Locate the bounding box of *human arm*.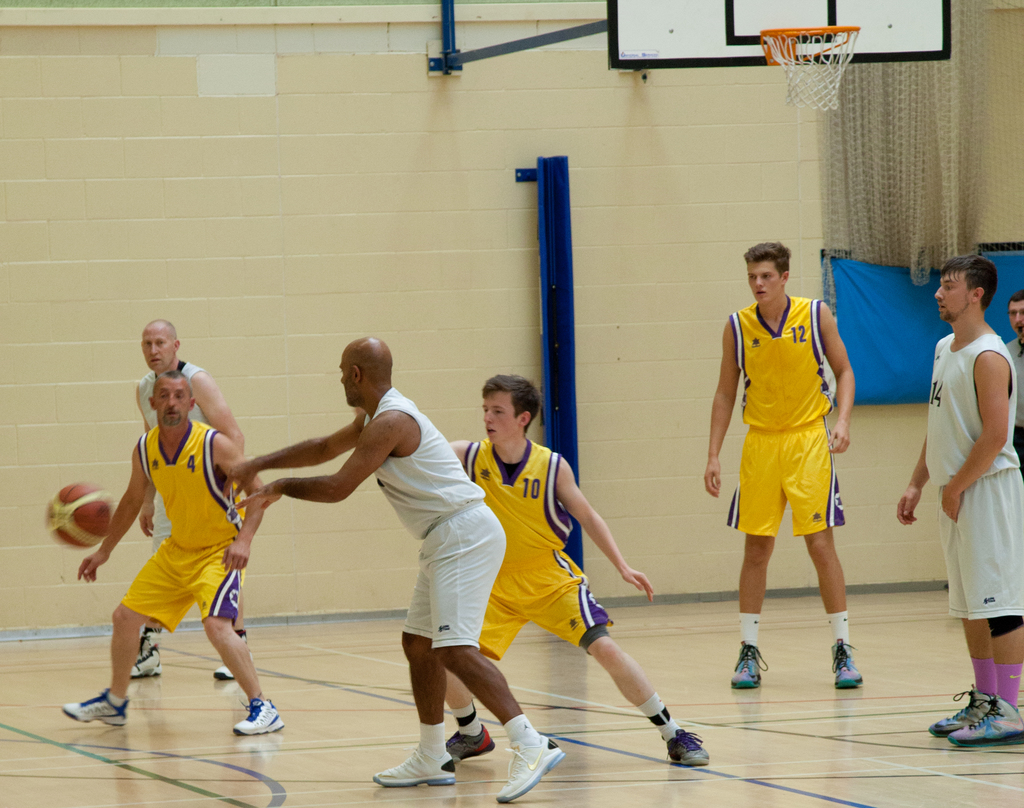
Bounding box: 209:434:267:576.
